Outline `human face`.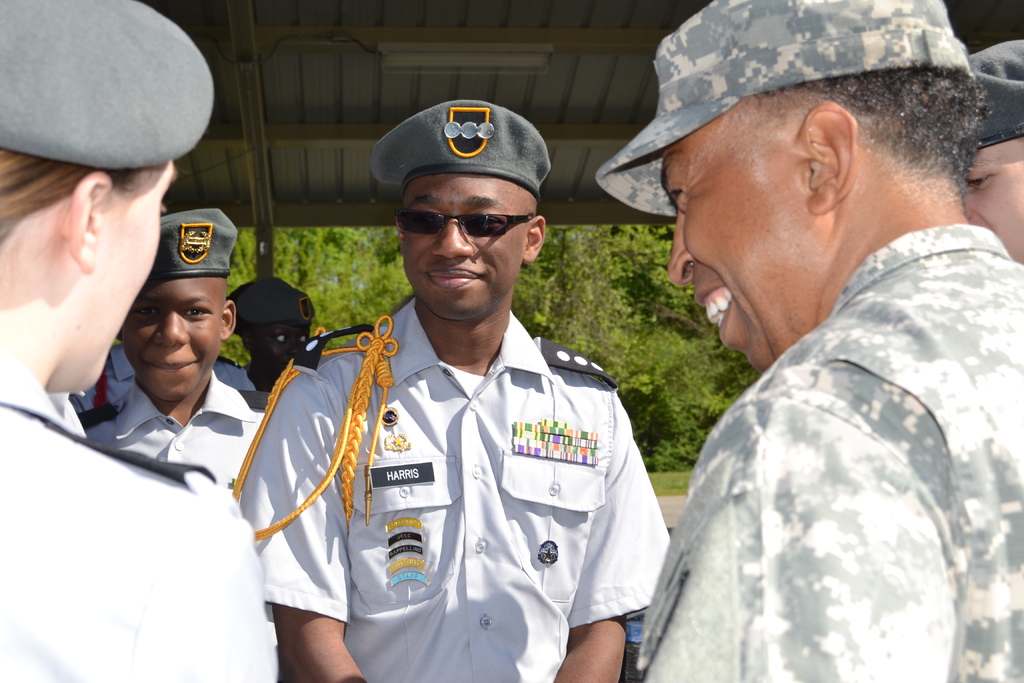
Outline: <bbox>964, 136, 1023, 265</bbox>.
